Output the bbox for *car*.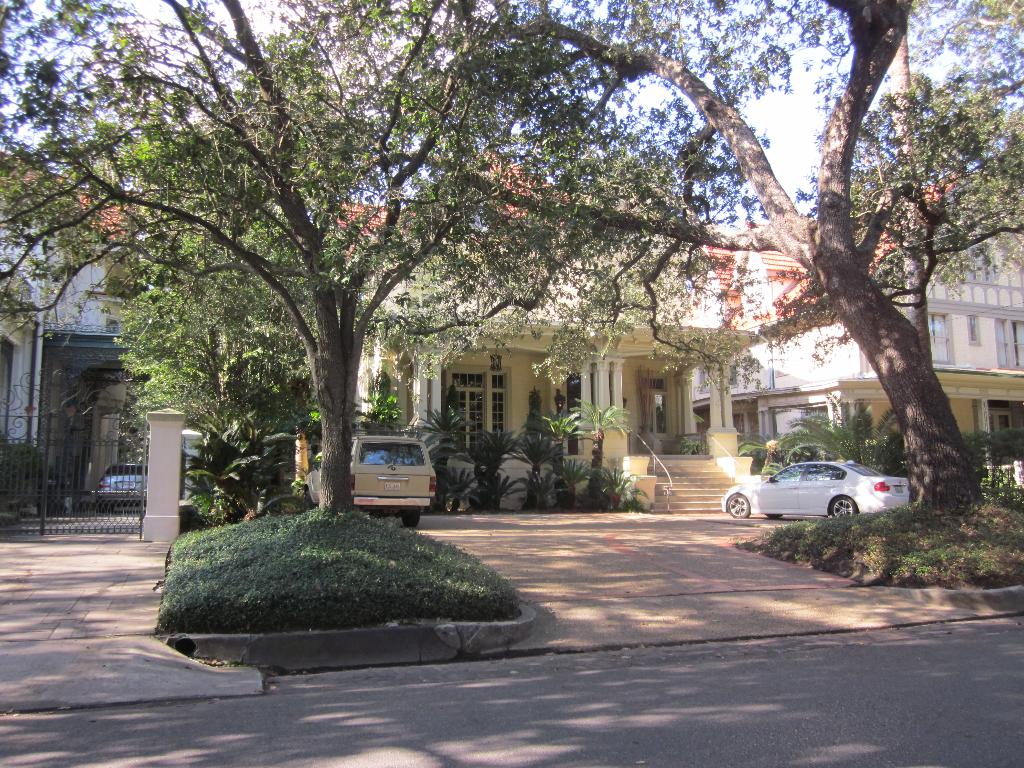
x1=297, y1=430, x2=431, y2=520.
